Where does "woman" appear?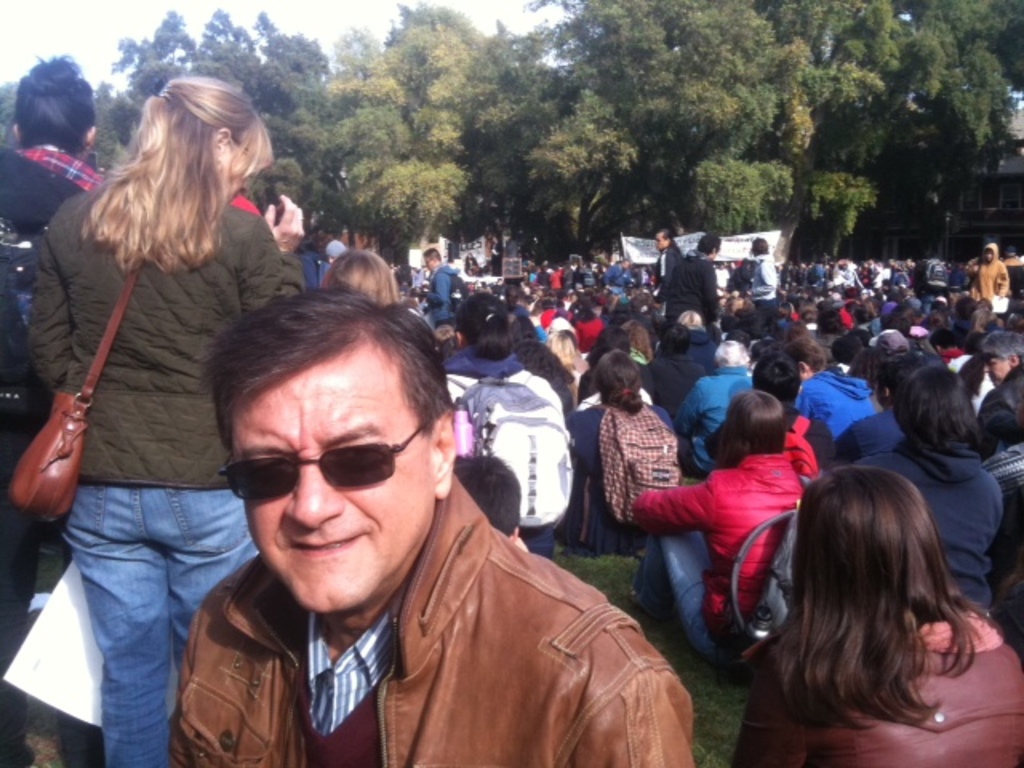
Appears at BBox(573, 350, 670, 557).
